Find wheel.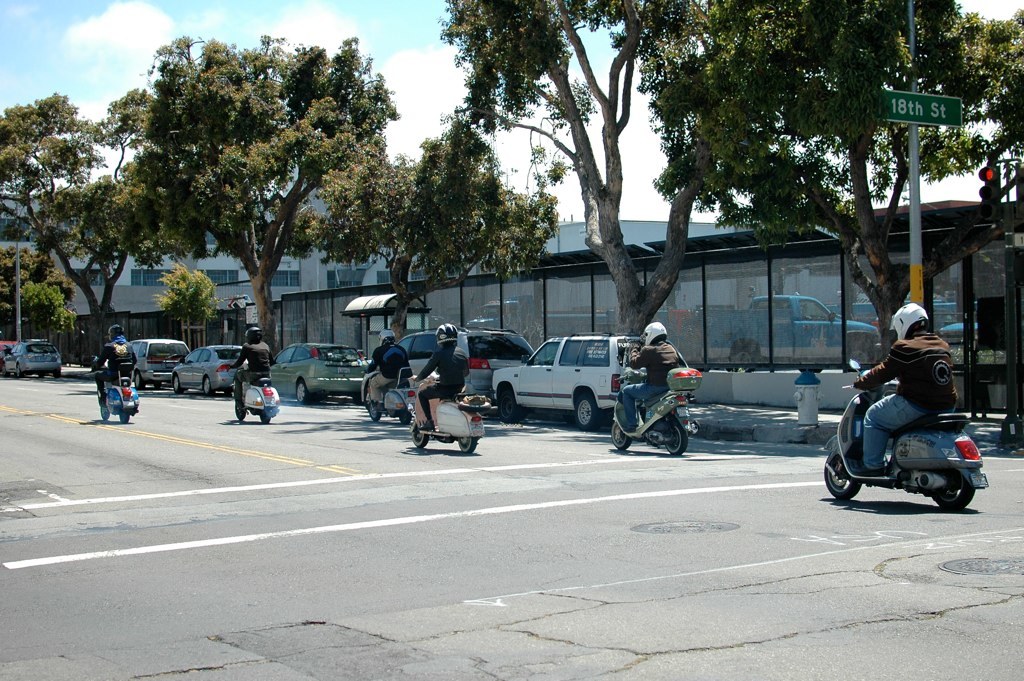
box=[399, 408, 416, 425].
